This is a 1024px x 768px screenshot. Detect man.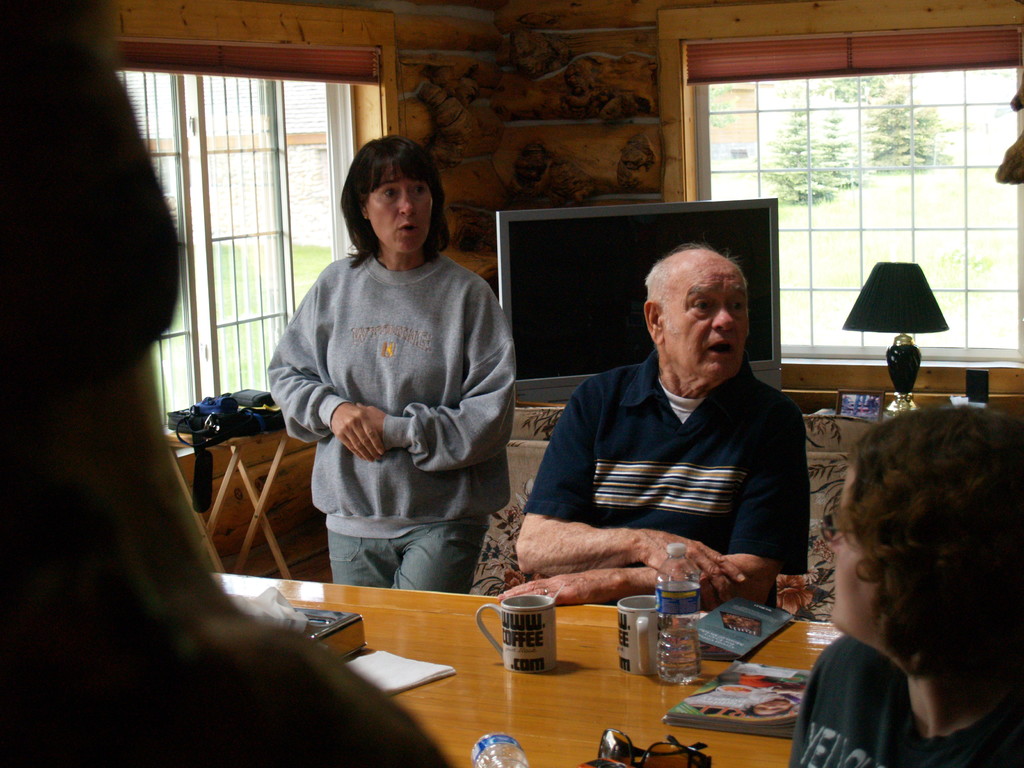
crop(527, 243, 842, 602).
